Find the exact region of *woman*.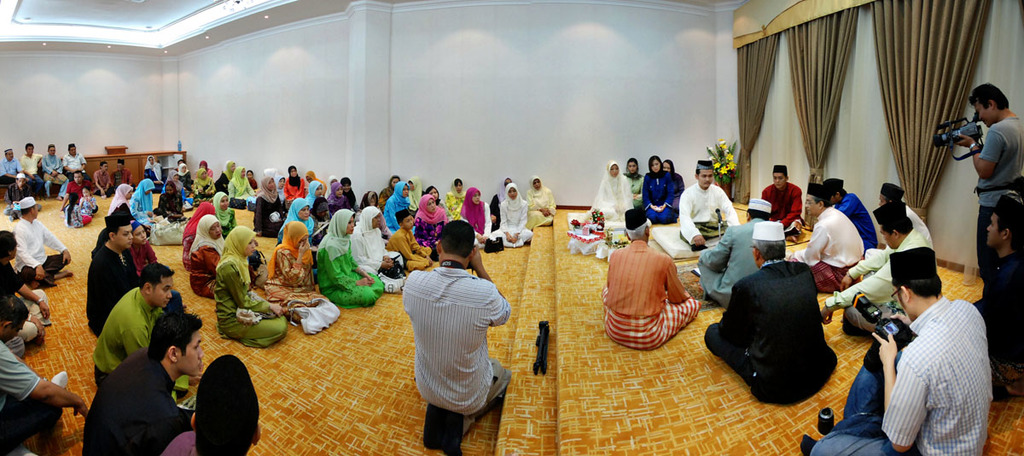
Exact region: [left=641, top=149, right=679, bottom=221].
